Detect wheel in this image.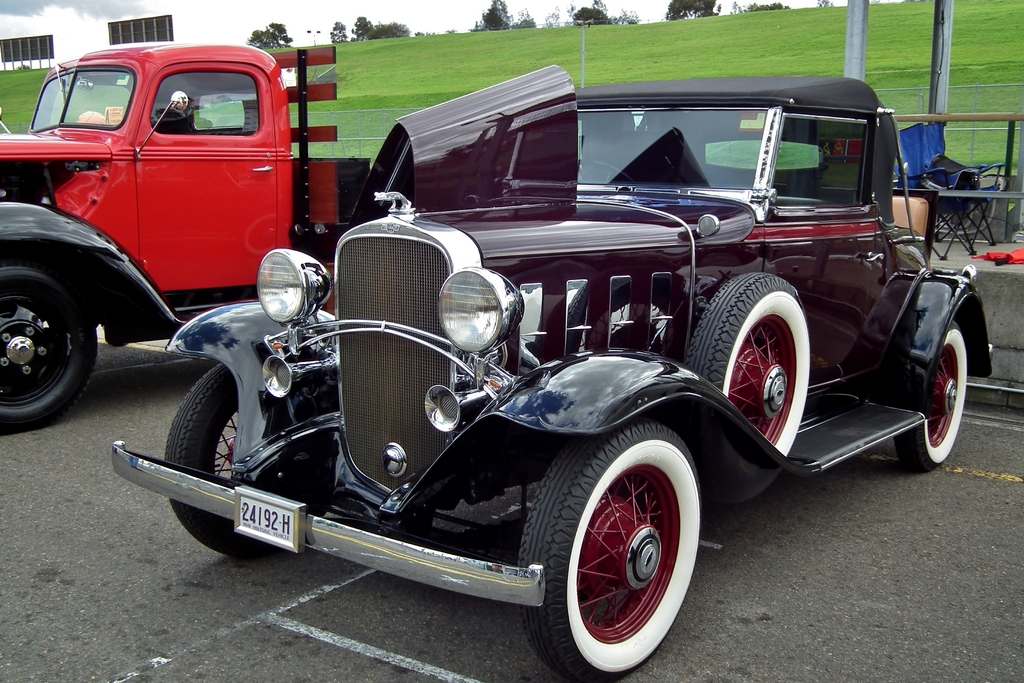
Detection: select_region(164, 361, 290, 555).
